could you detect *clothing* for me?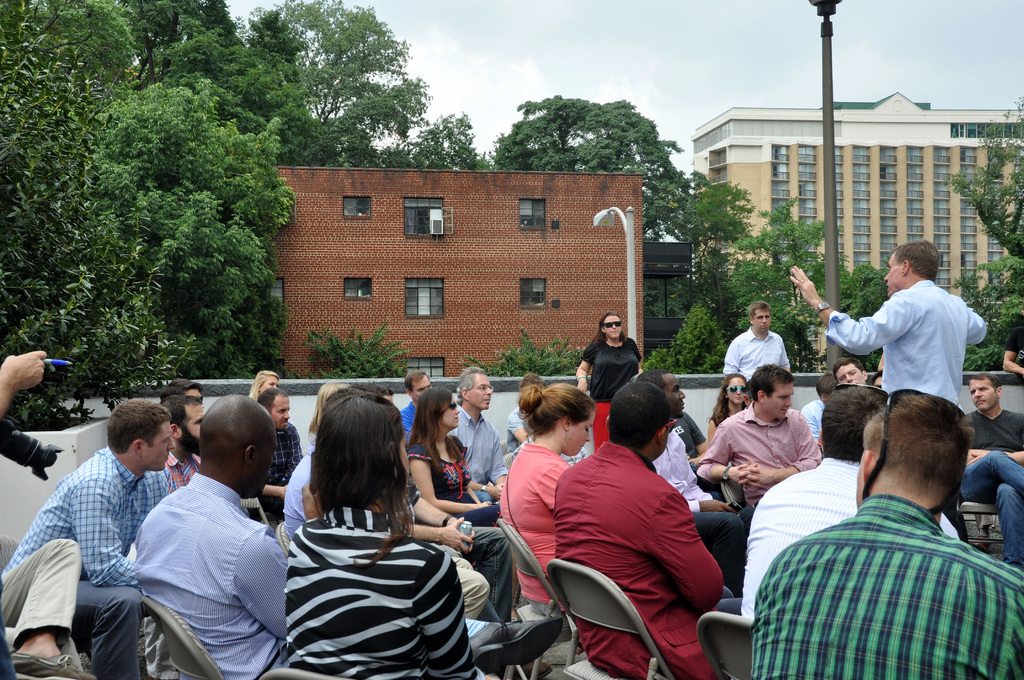
Detection result: box(1004, 327, 1023, 374).
